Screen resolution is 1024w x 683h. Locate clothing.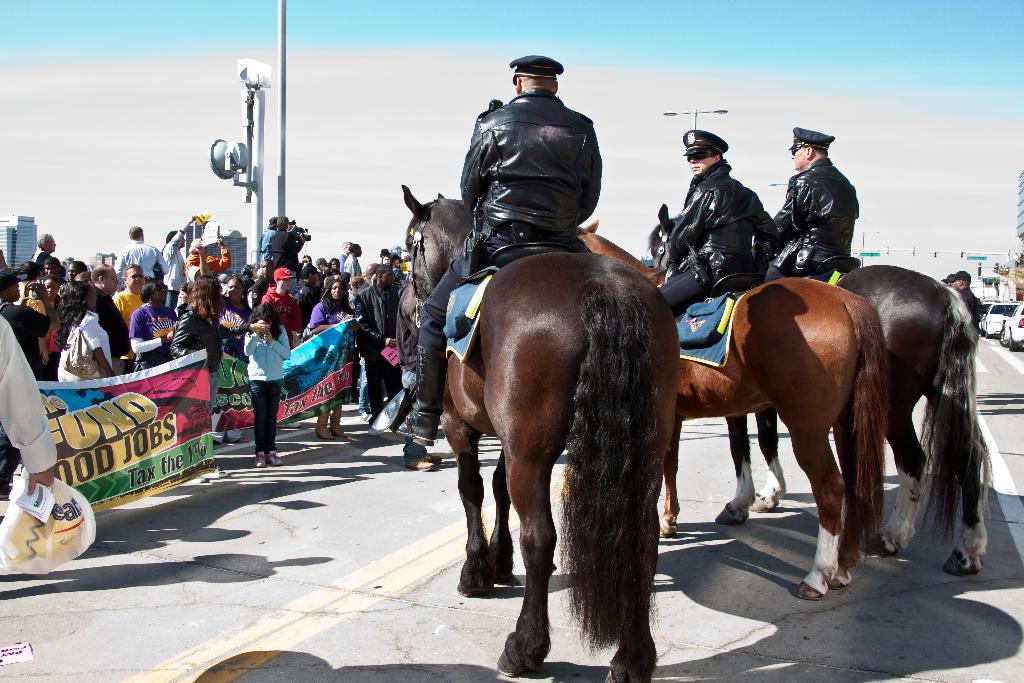
x1=158, y1=231, x2=187, y2=306.
